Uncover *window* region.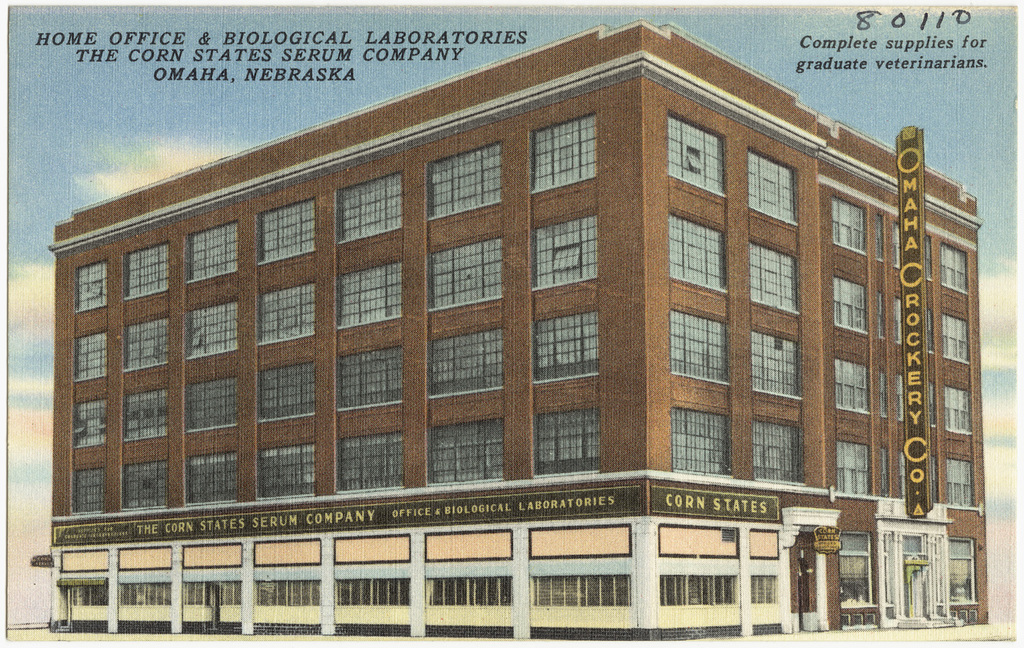
Uncovered: x1=340, y1=427, x2=405, y2=494.
